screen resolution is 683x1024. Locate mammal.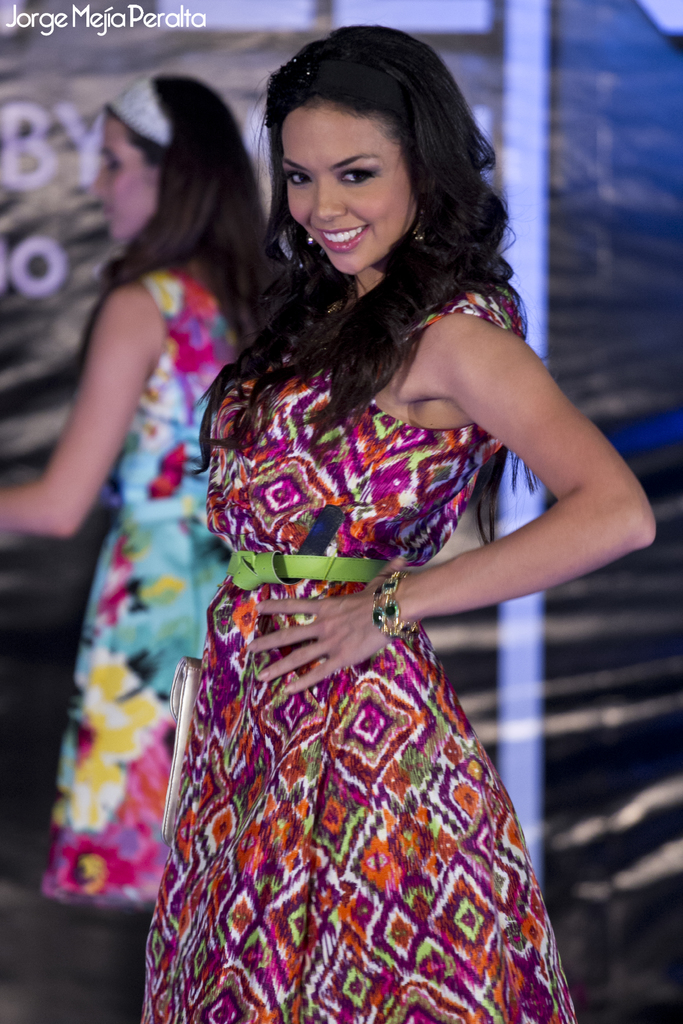
(left=0, top=61, right=295, bottom=897).
